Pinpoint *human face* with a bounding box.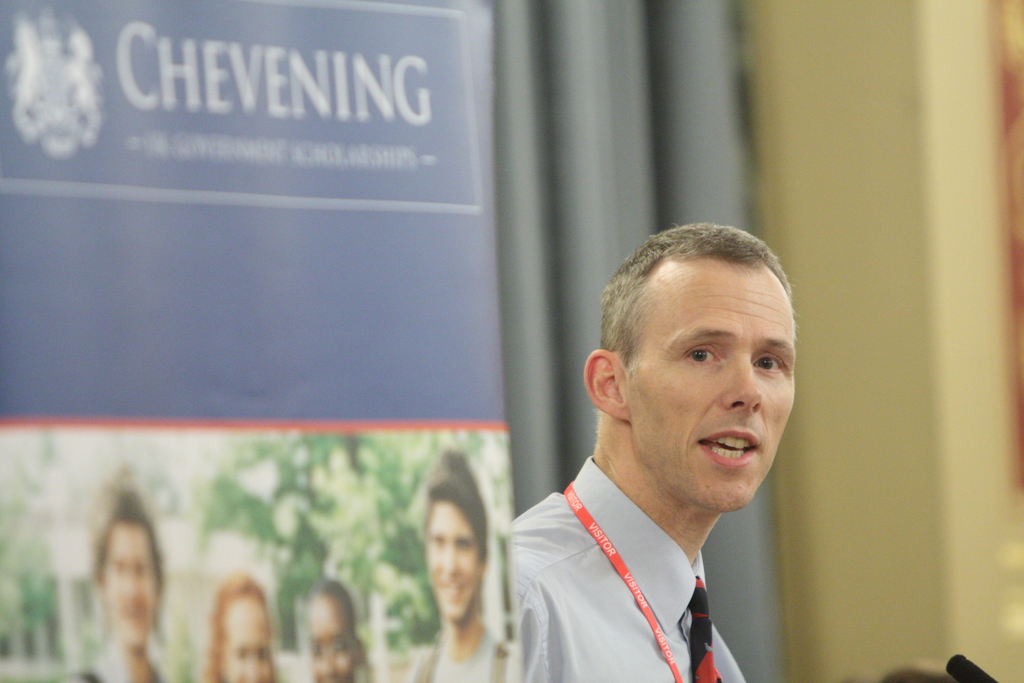
region(310, 602, 355, 682).
